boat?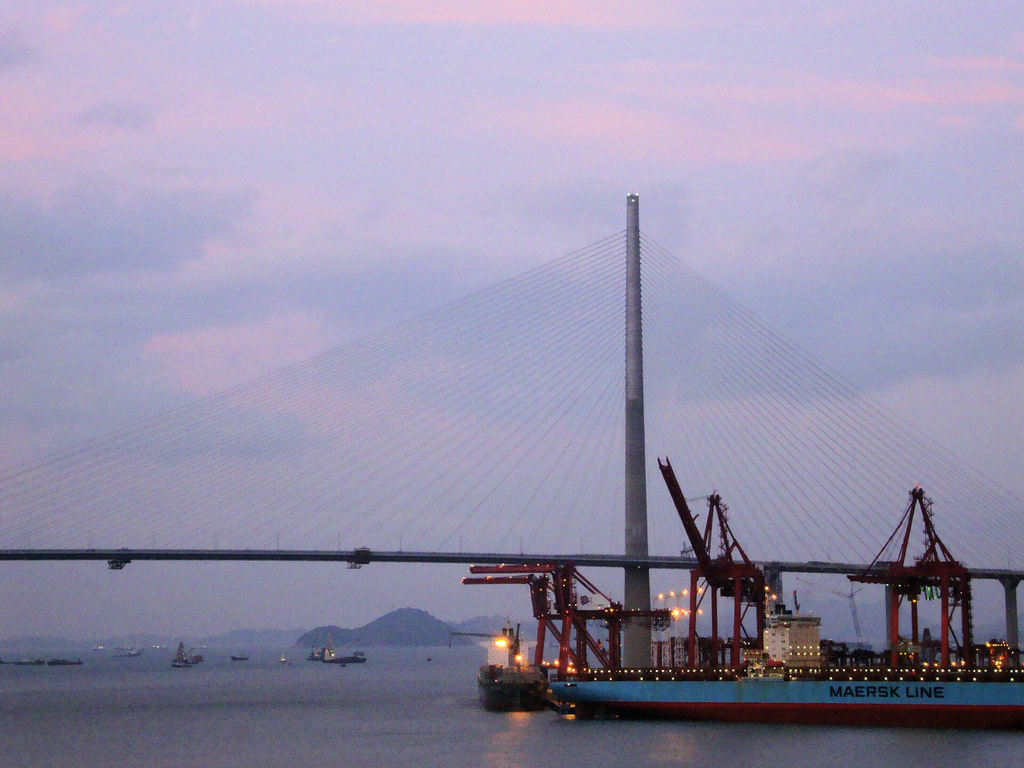
select_region(47, 650, 86, 668)
